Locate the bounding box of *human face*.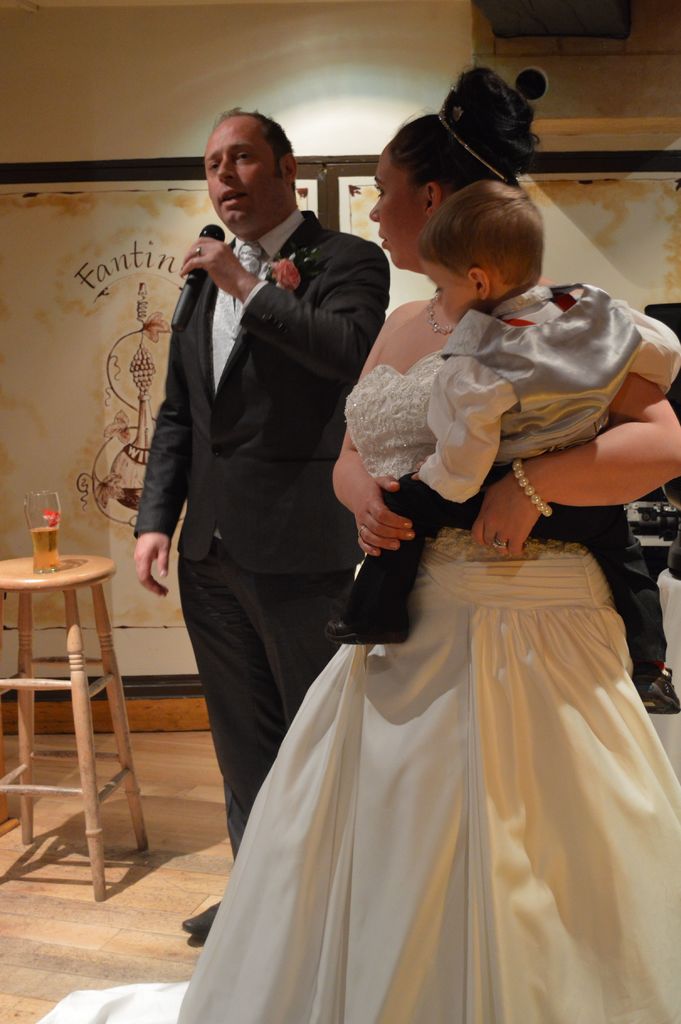
Bounding box: x1=433, y1=253, x2=480, y2=319.
